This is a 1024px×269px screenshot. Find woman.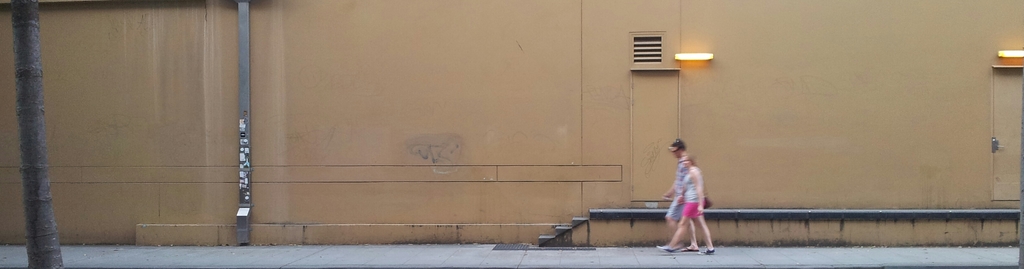
Bounding box: <bbox>659, 154, 716, 253</bbox>.
